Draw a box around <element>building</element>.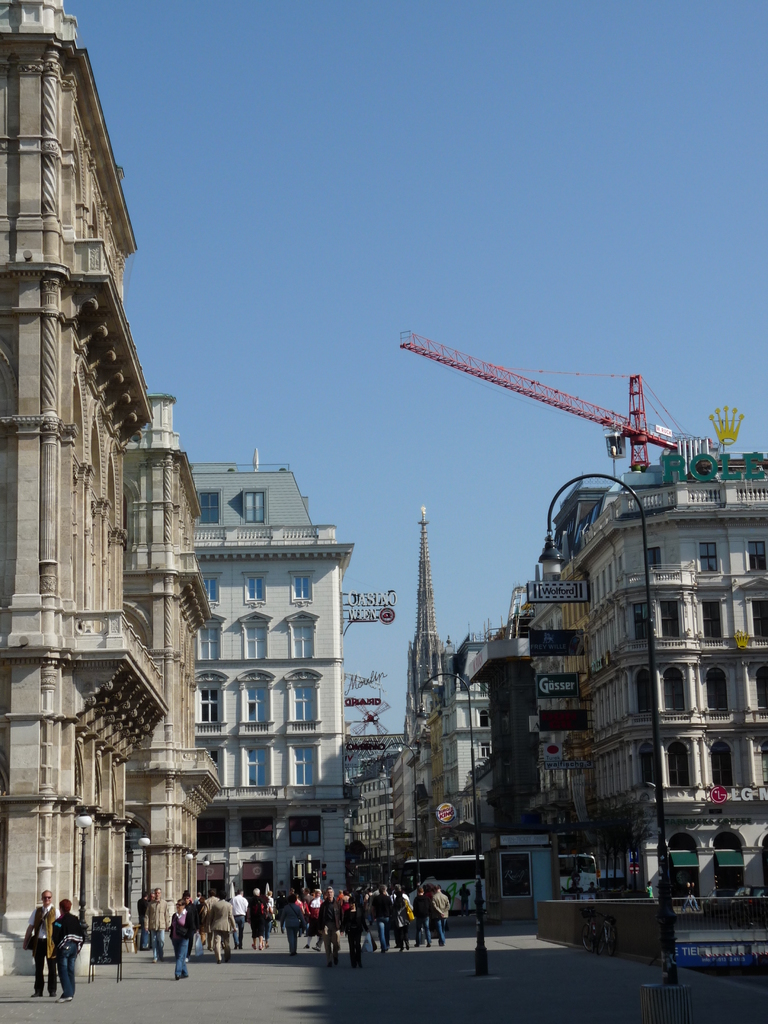
crop(126, 393, 229, 946).
